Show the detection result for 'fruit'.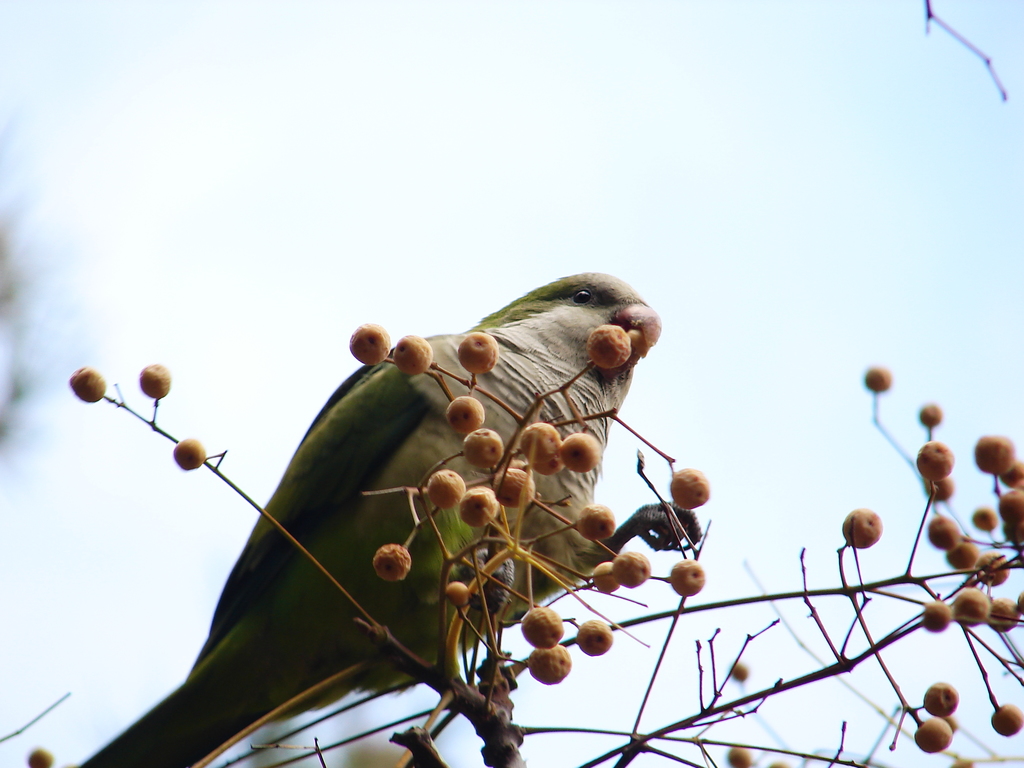
<box>576,621,614,658</box>.
